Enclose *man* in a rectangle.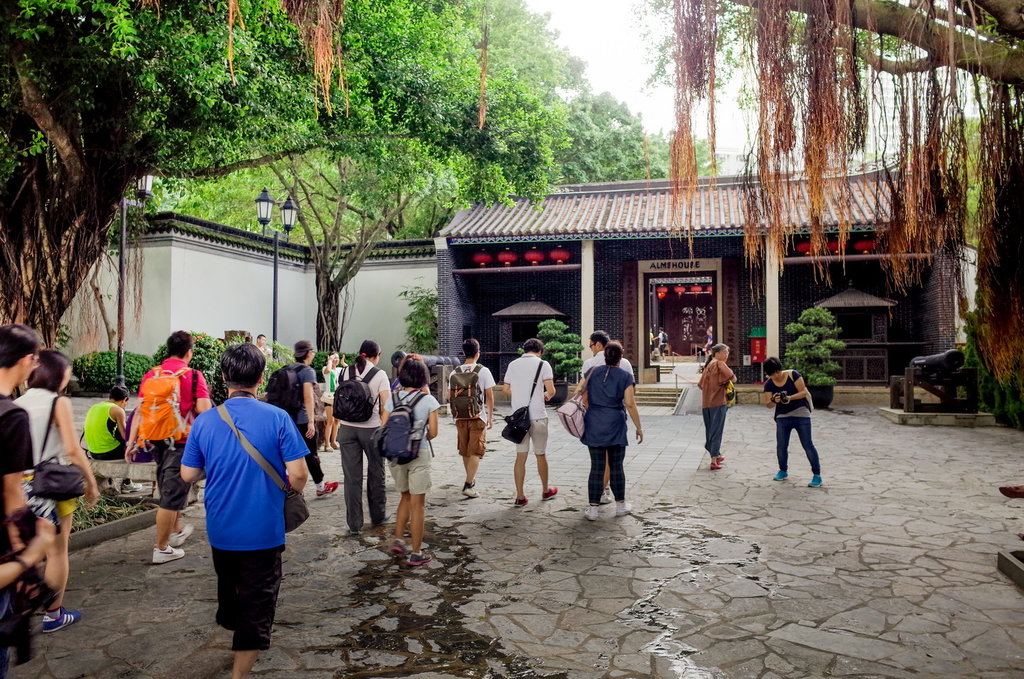
126/329/218/561.
